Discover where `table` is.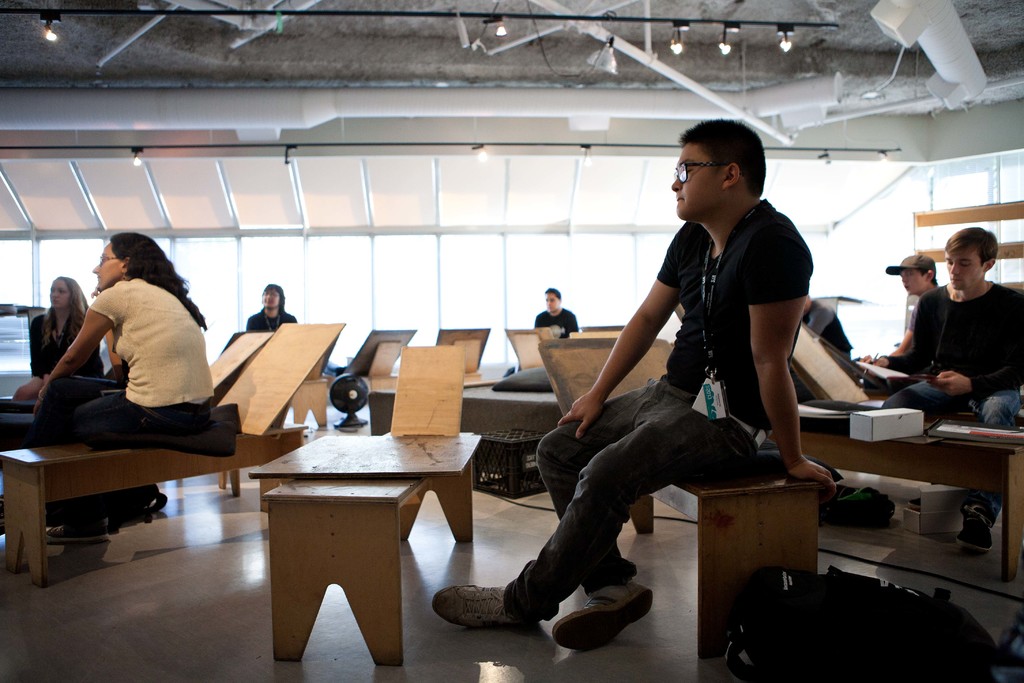
Discovered at x1=0, y1=393, x2=335, y2=598.
